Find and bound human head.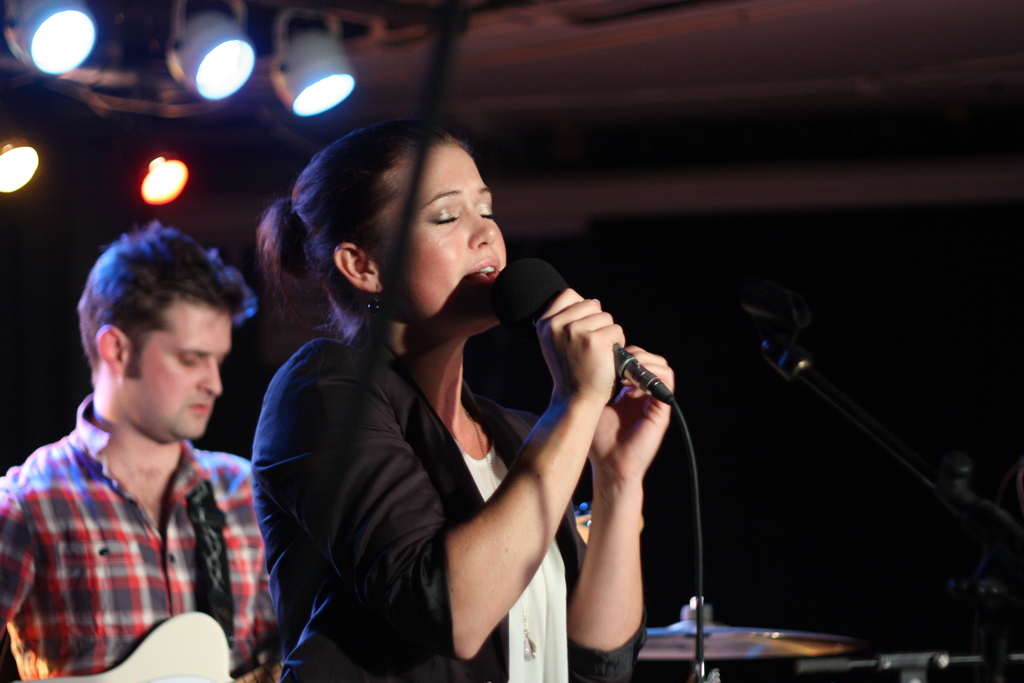
Bound: pyautogui.locateOnScreen(79, 216, 260, 441).
